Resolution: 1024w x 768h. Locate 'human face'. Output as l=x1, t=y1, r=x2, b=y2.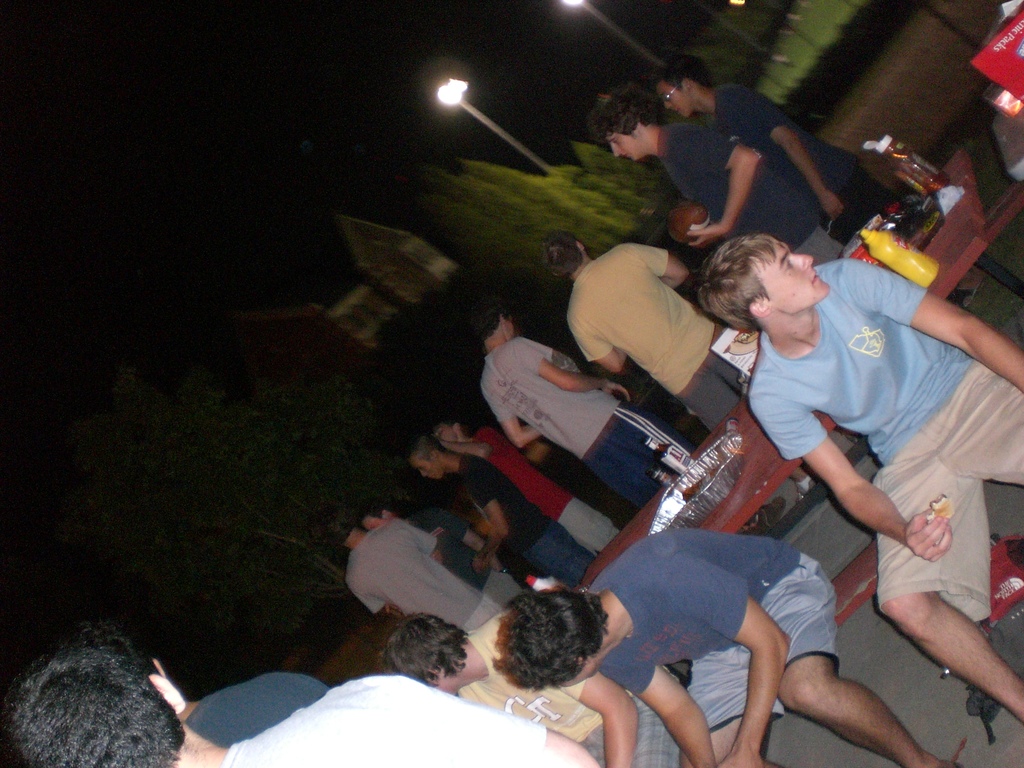
l=431, t=430, r=454, b=440.
